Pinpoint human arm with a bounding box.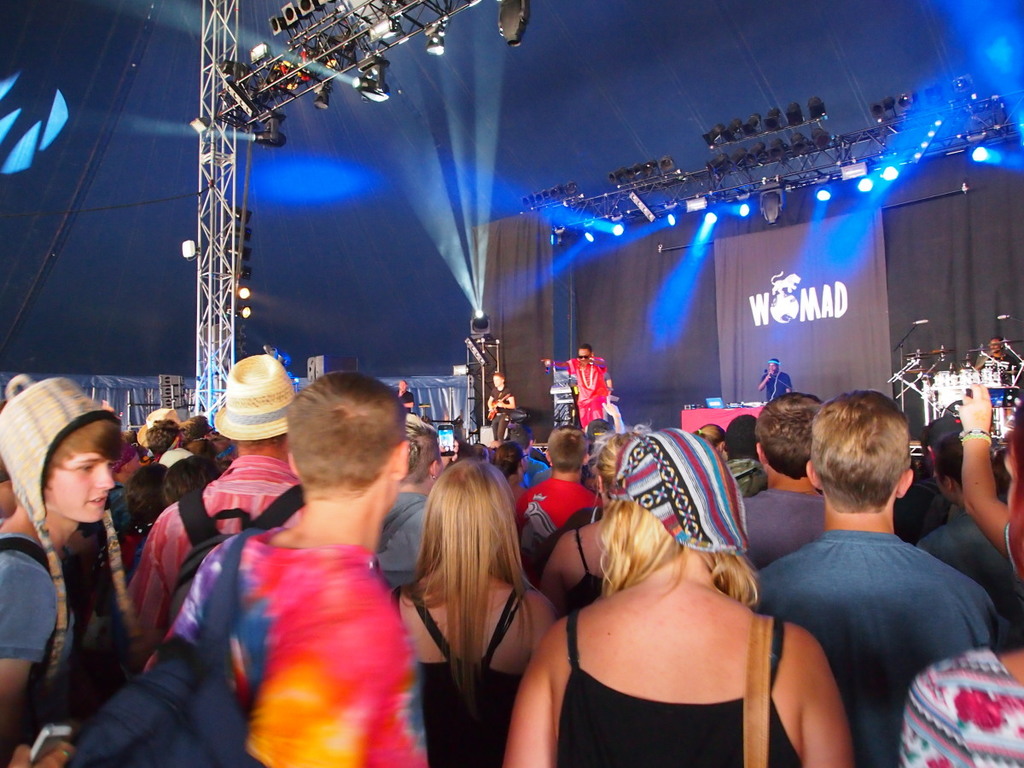
512/623/584/751.
